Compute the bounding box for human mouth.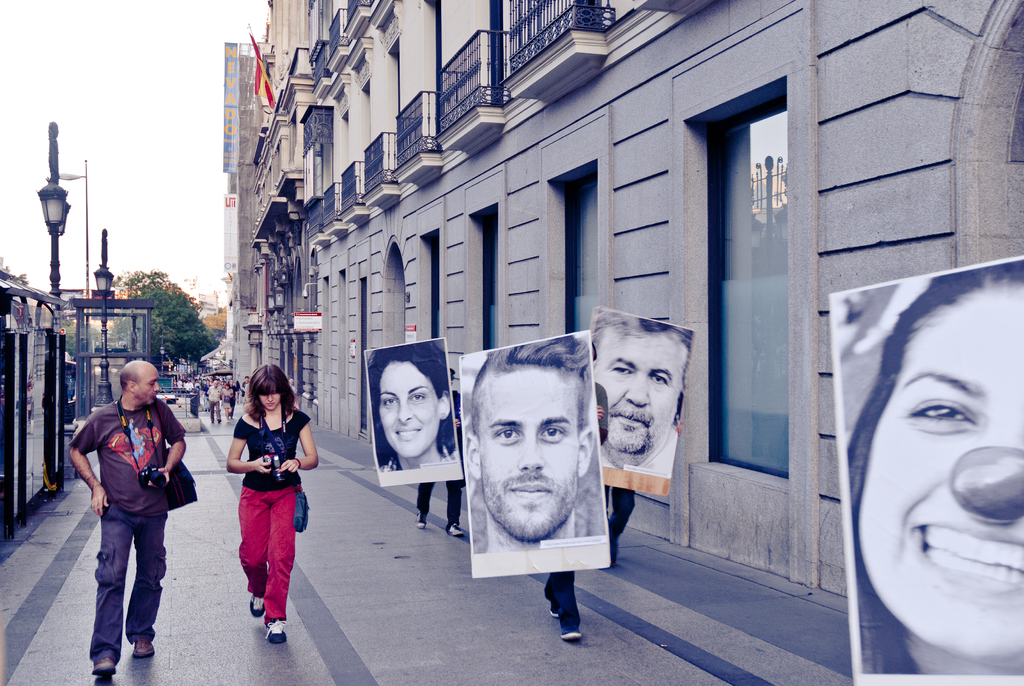
BBox(612, 410, 653, 430).
